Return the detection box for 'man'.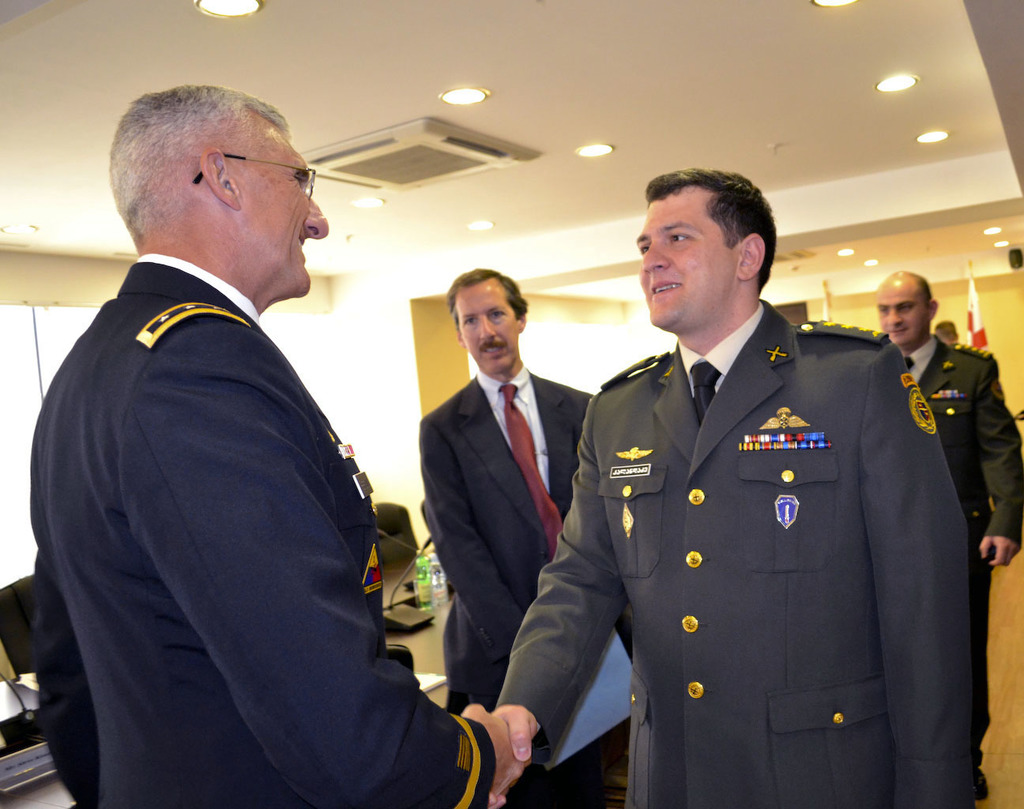
43,71,480,804.
